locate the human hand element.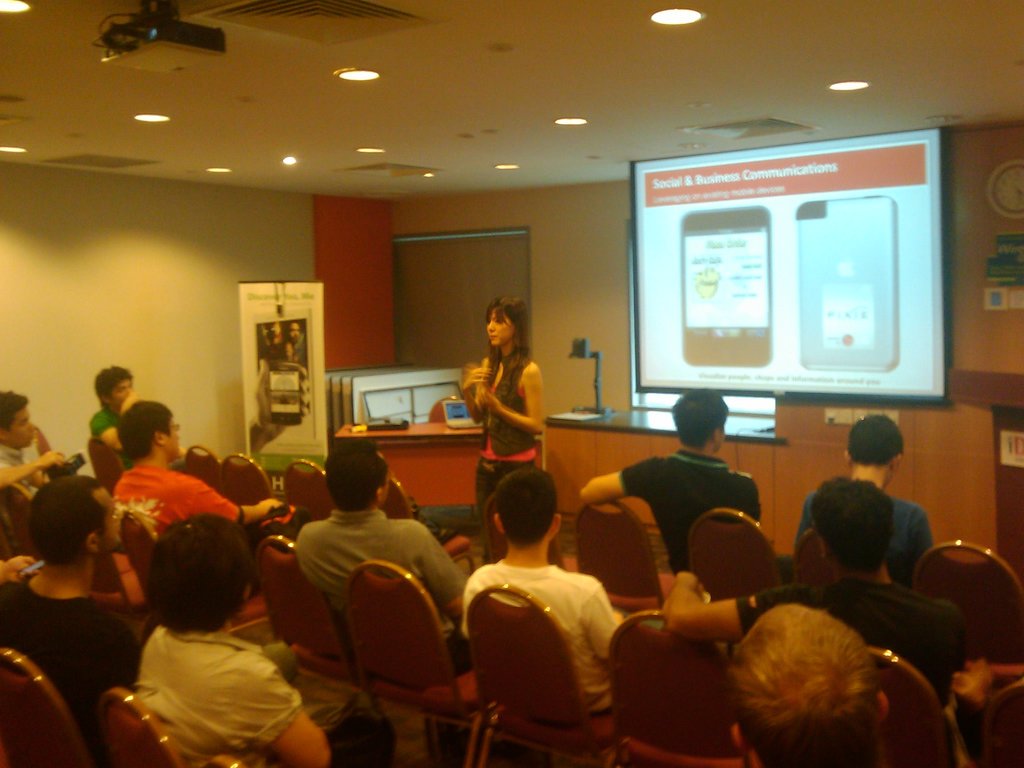
Element bbox: bbox=(477, 356, 549, 433).
